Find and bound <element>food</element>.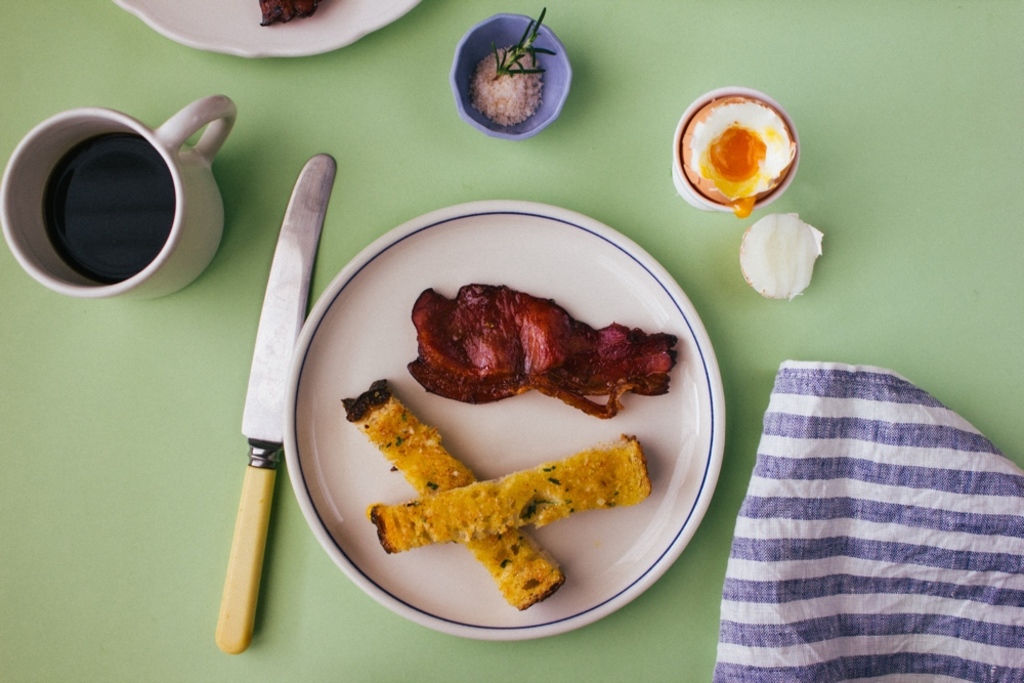
Bound: select_region(492, 5, 555, 81).
